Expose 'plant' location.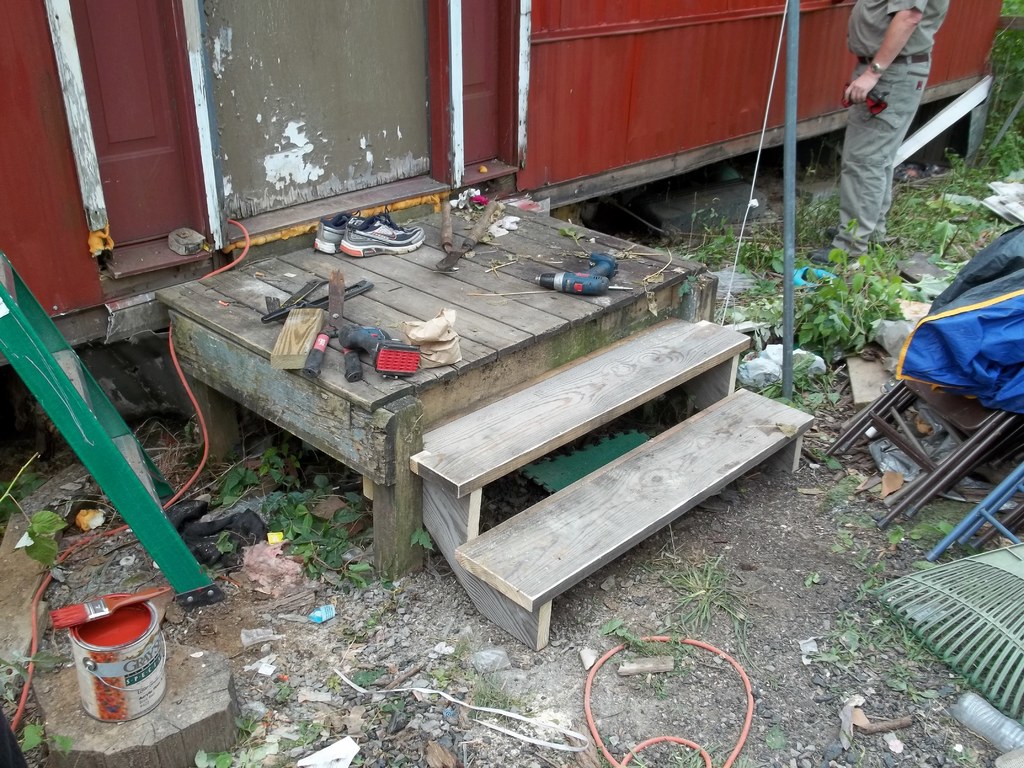
Exposed at [261, 442, 291, 482].
